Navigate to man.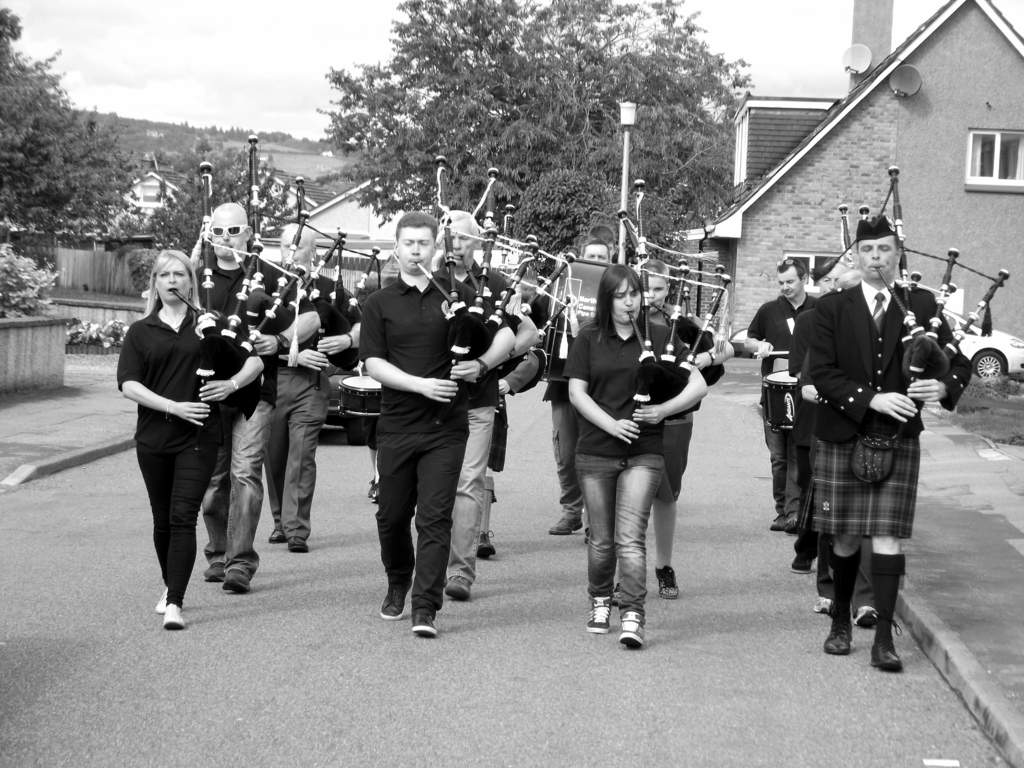
Navigation target: {"x1": 264, "y1": 221, "x2": 363, "y2": 554}.
